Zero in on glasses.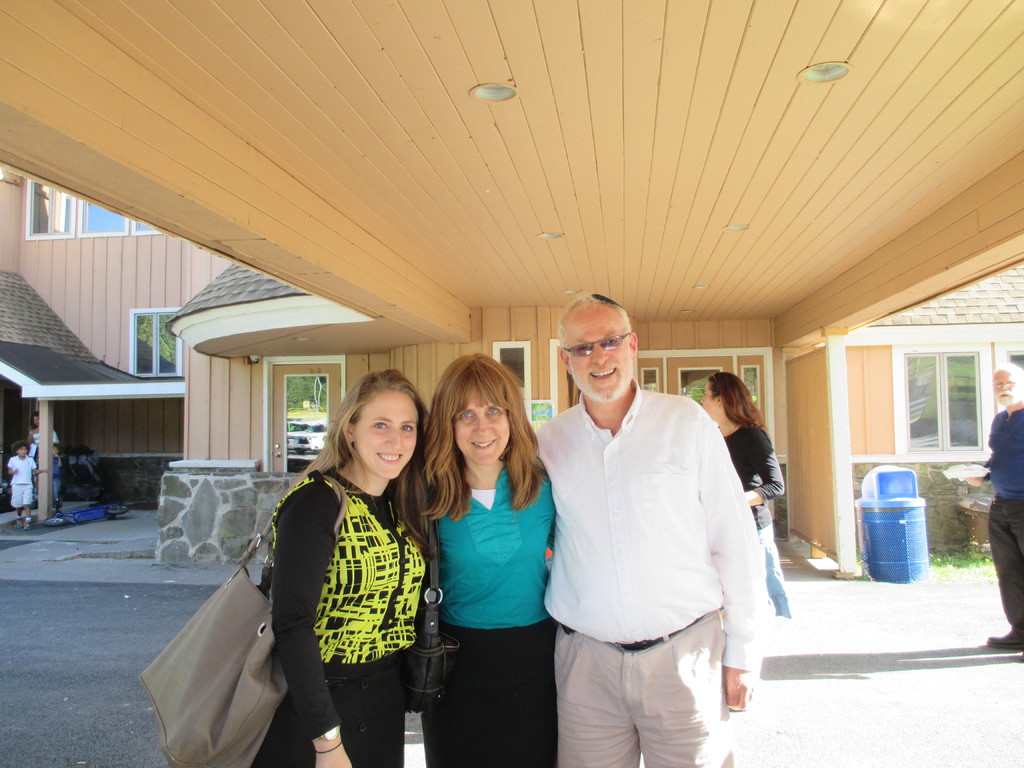
Zeroed in: x1=455 y1=403 x2=512 y2=426.
